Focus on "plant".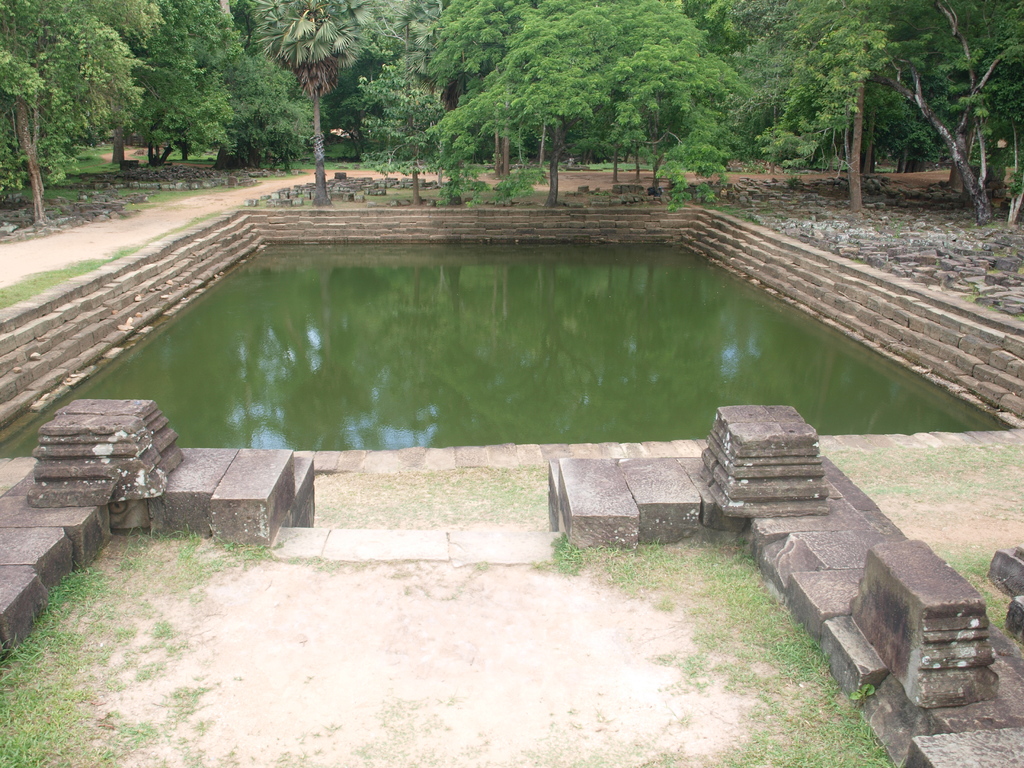
Focused at locate(324, 719, 341, 736).
